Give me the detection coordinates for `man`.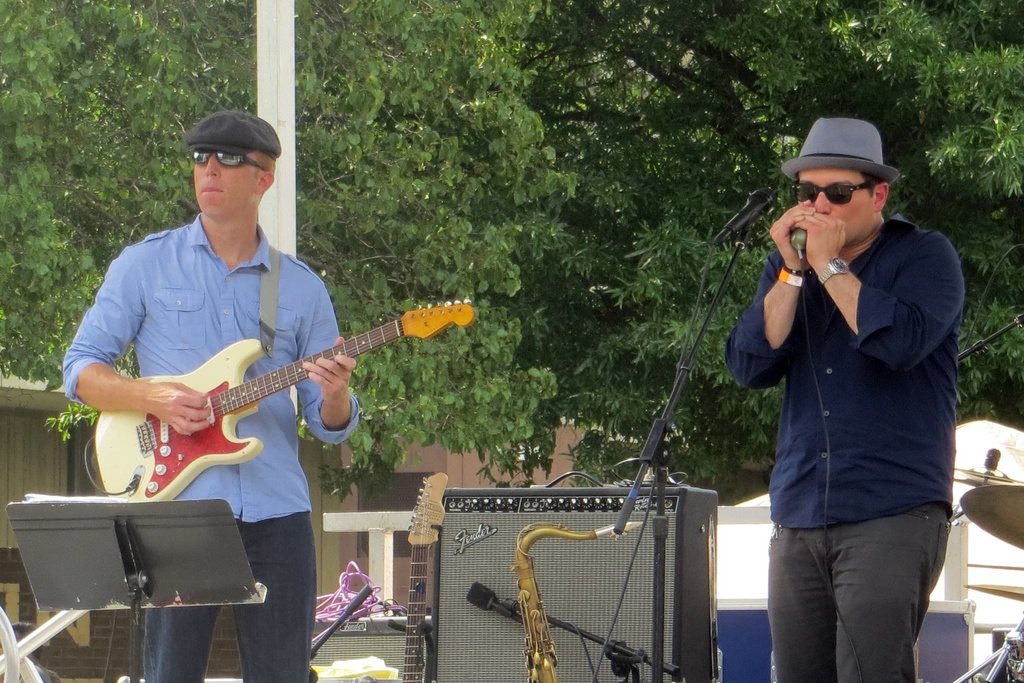
left=722, top=120, right=966, bottom=682.
